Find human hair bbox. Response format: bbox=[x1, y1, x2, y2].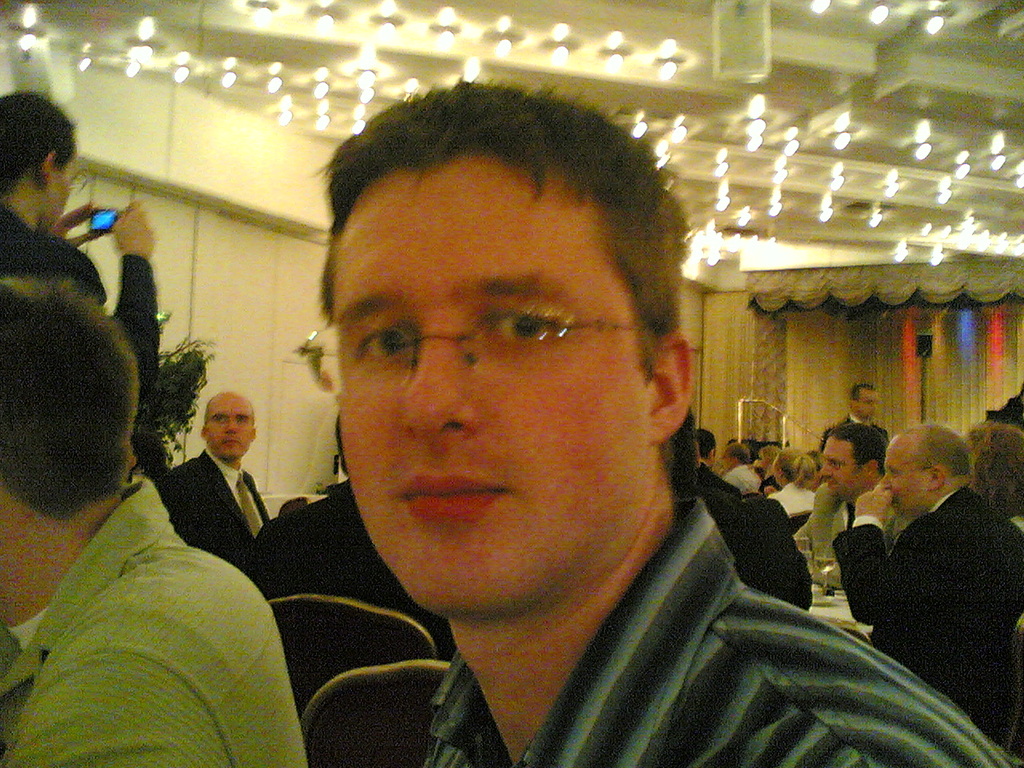
bbox=[846, 384, 872, 408].
